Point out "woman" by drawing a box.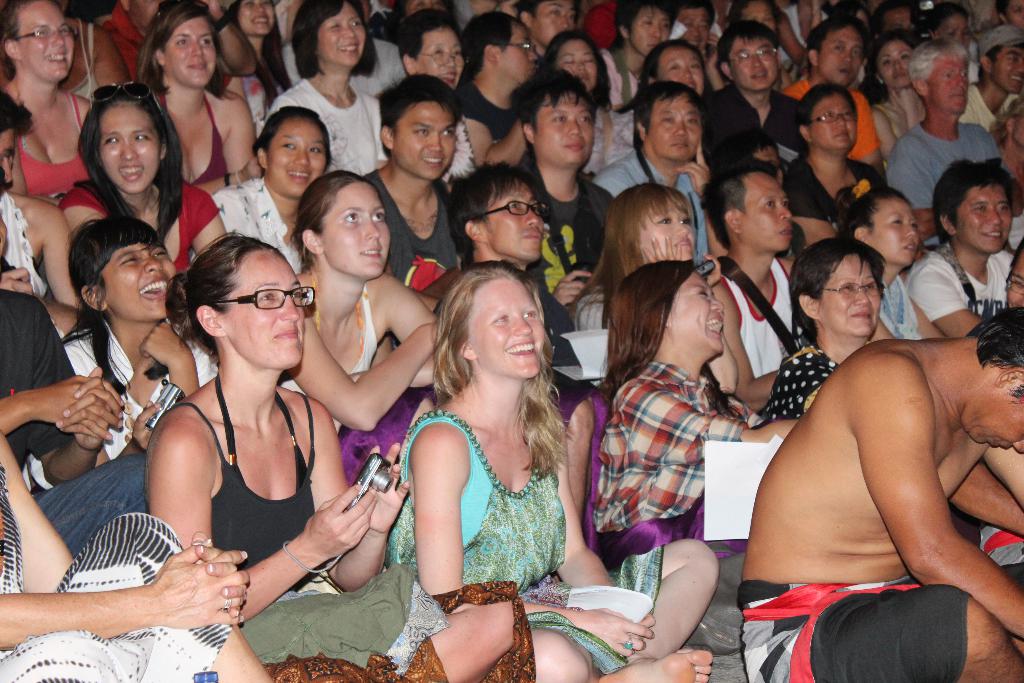
bbox=(0, 0, 92, 188).
